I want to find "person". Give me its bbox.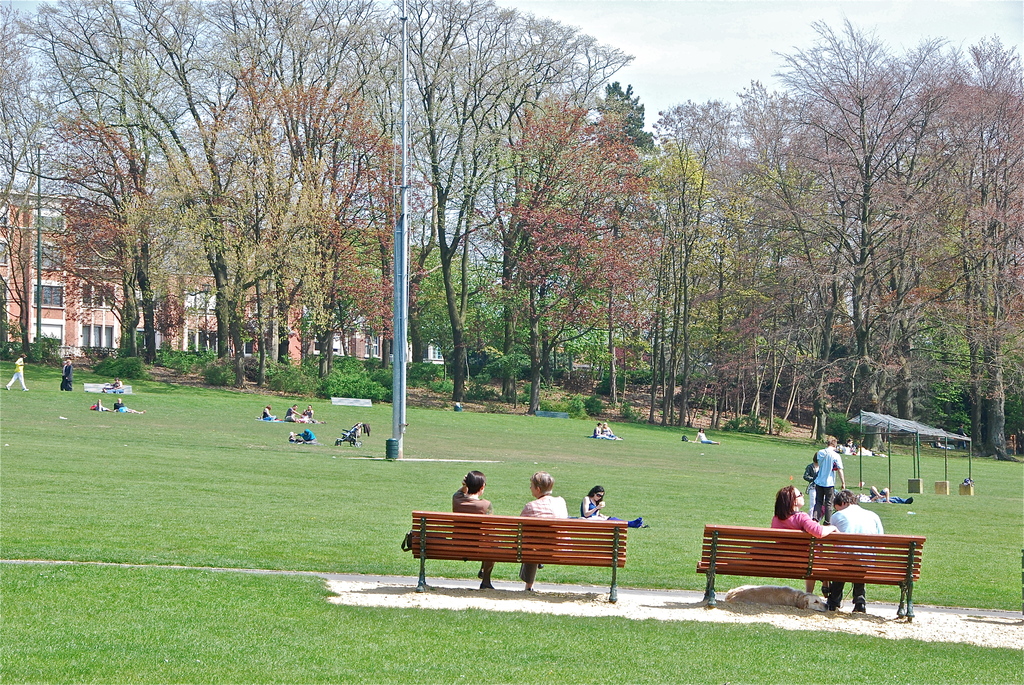
<region>814, 443, 845, 518</region>.
